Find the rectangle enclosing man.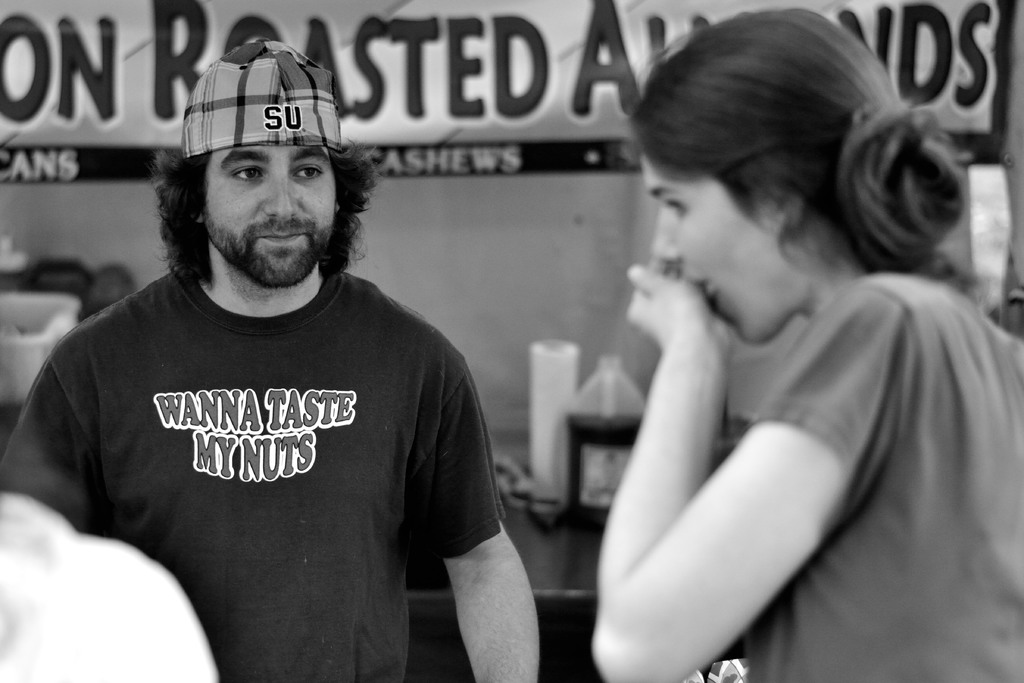
bbox=(34, 28, 564, 672).
